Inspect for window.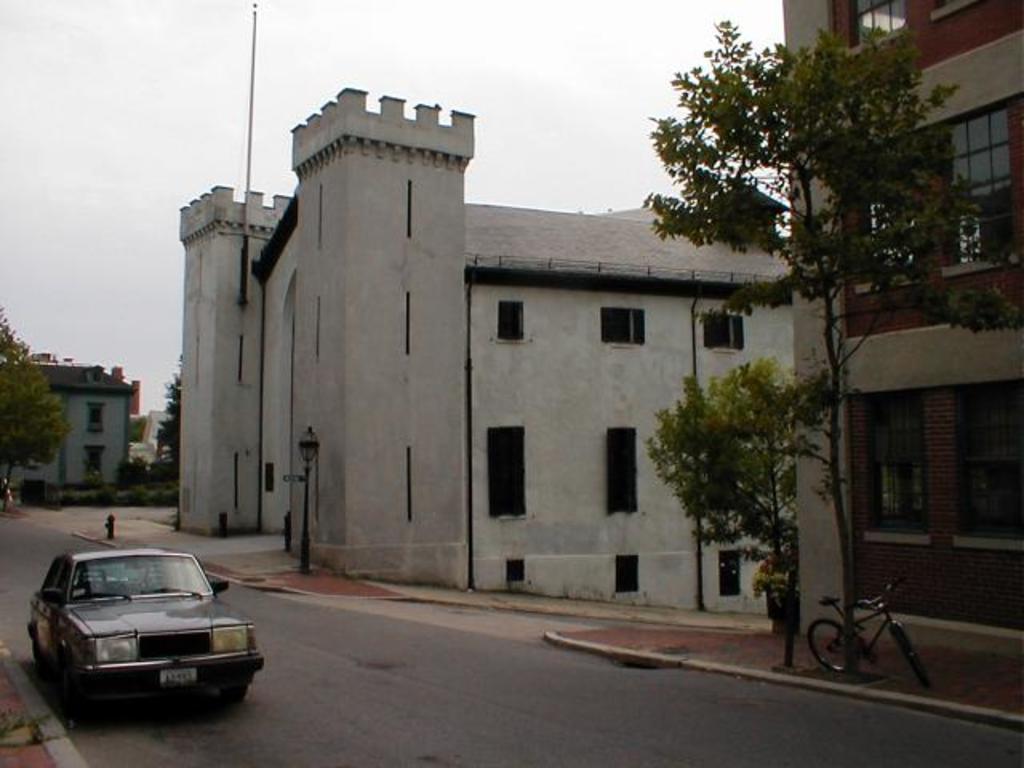
Inspection: 600,306,650,349.
